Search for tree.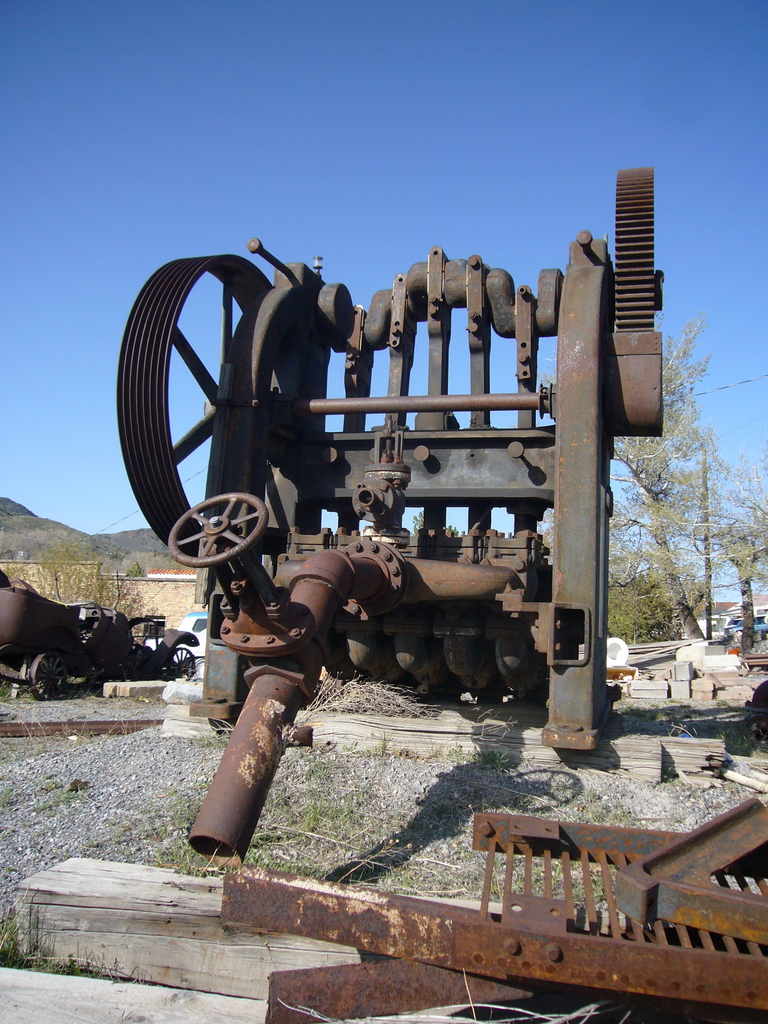
Found at BBox(0, 538, 145, 625).
